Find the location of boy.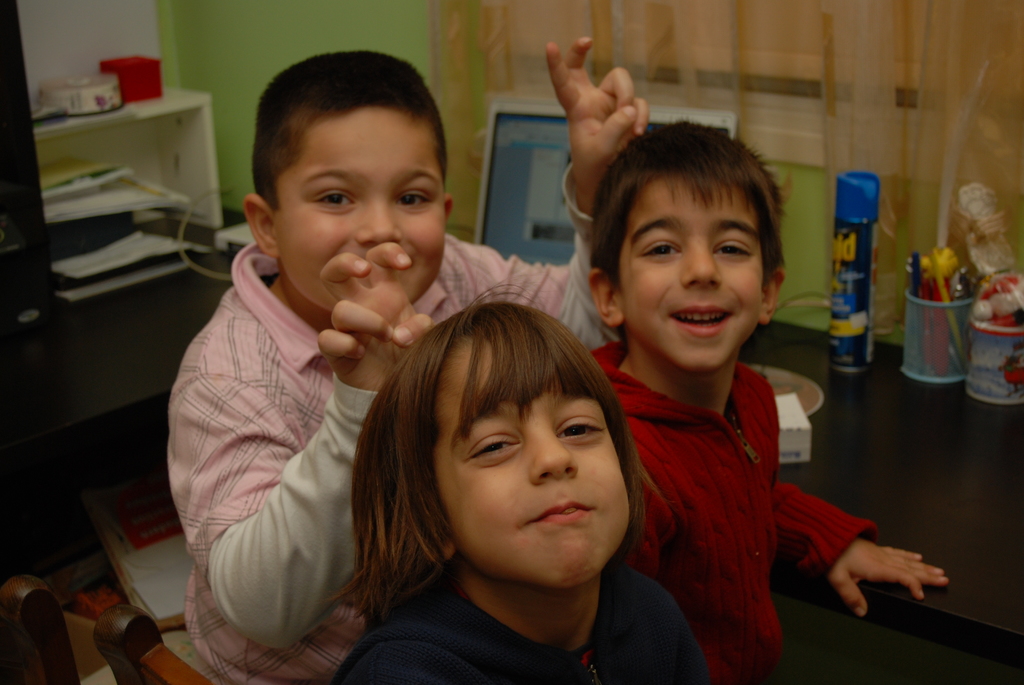
Location: box=[161, 31, 651, 684].
